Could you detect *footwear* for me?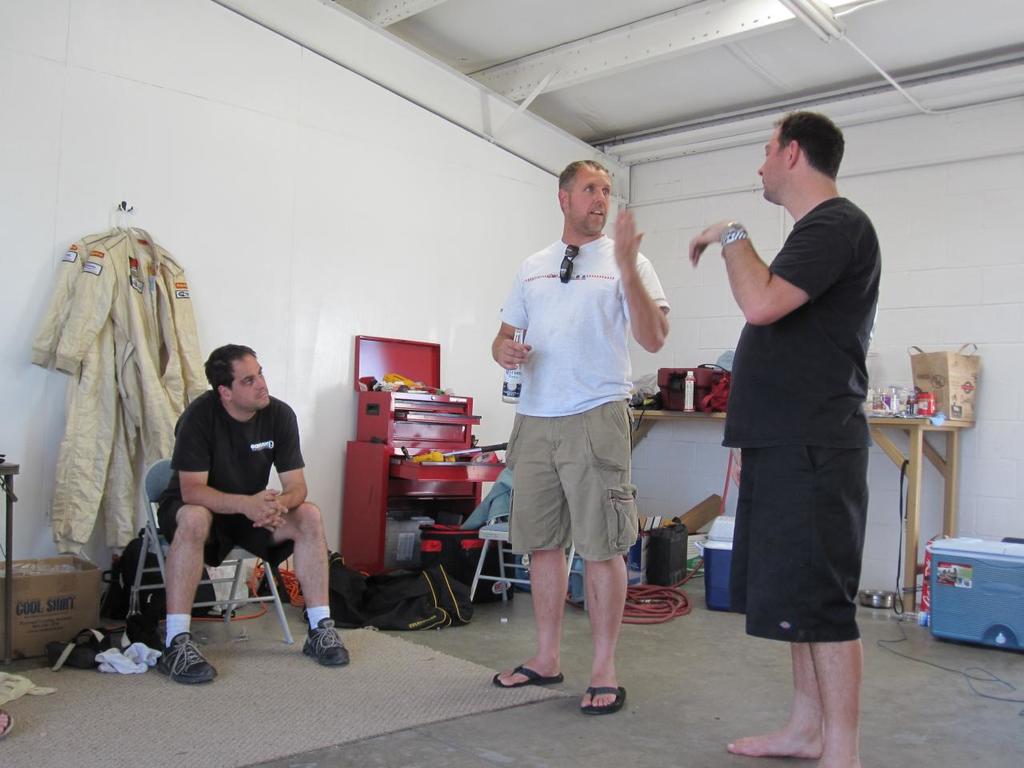
Detection result: select_region(302, 618, 350, 664).
